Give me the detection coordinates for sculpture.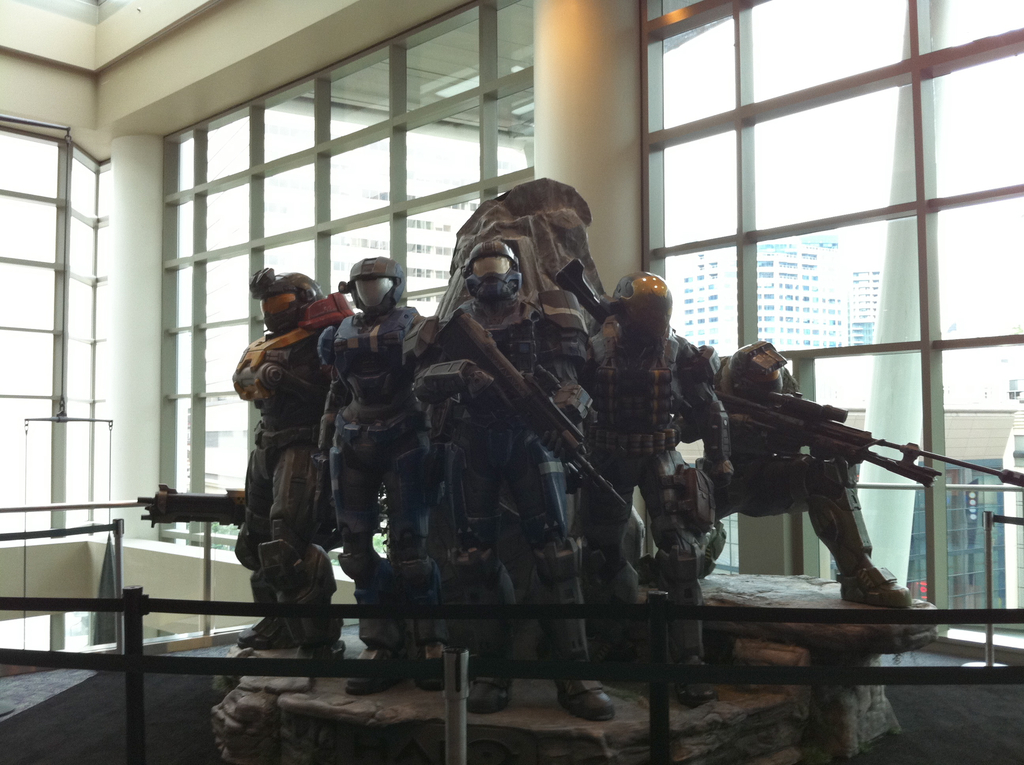
select_region(399, 241, 616, 725).
